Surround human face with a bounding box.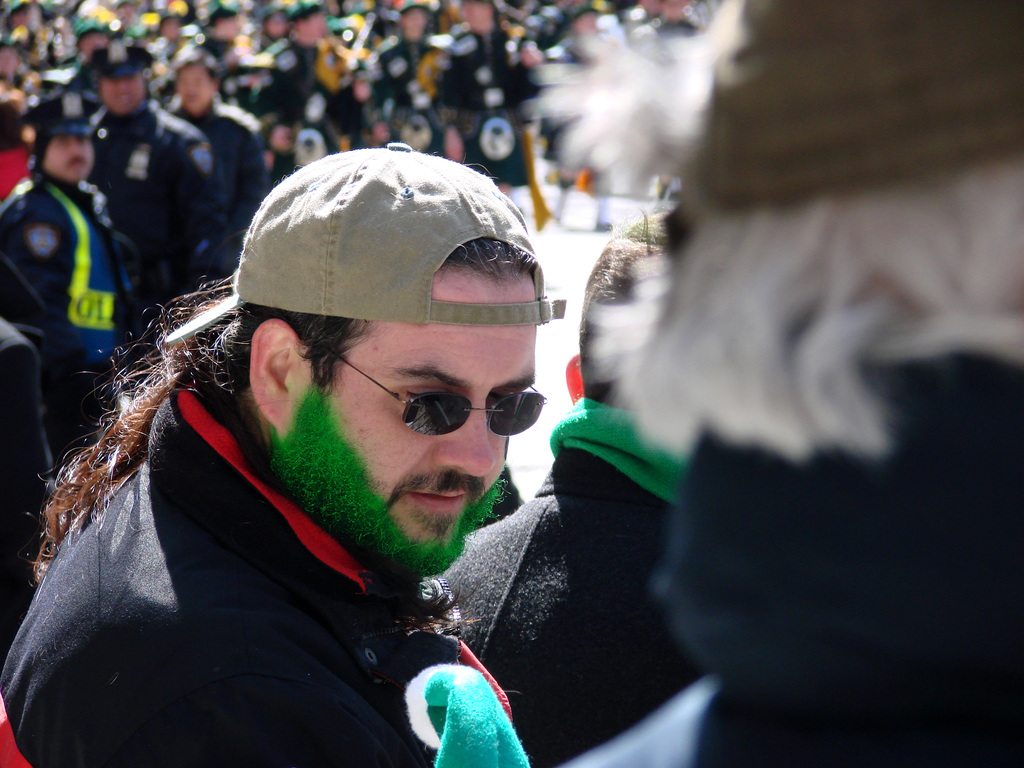
x1=326 y1=262 x2=542 y2=547.
